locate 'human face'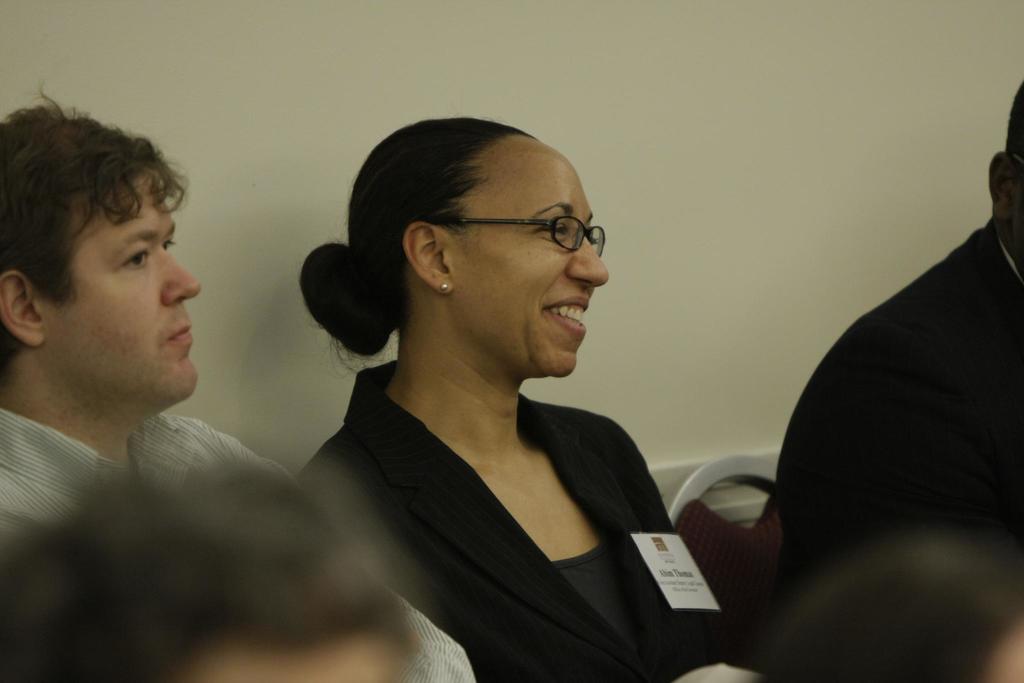
box=[45, 175, 203, 399]
